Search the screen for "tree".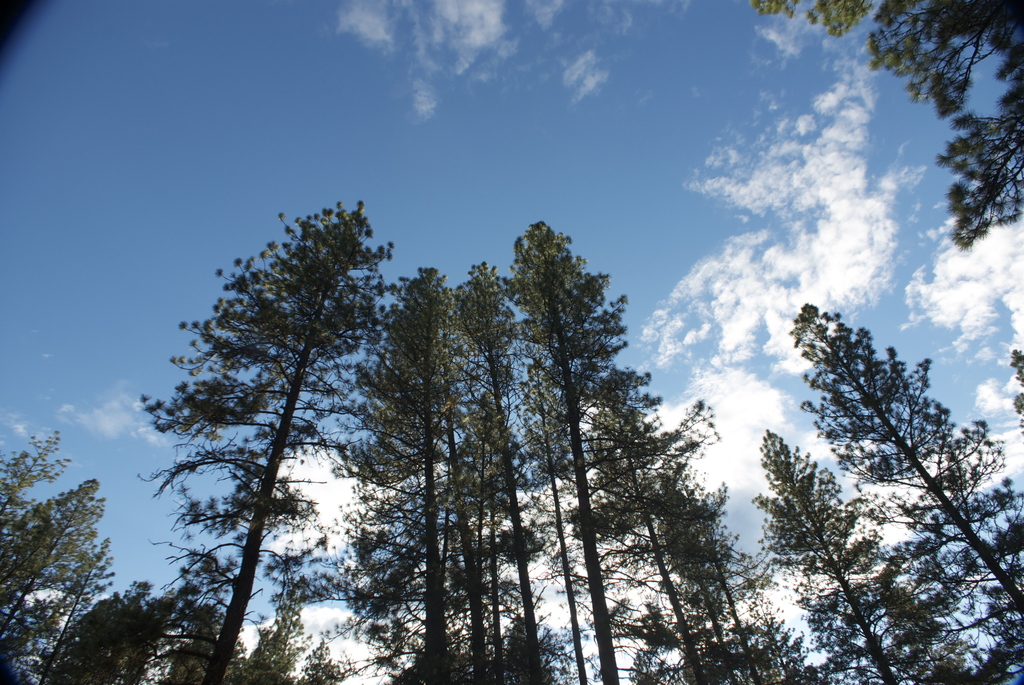
Found at (left=748, top=0, right=1023, bottom=250).
